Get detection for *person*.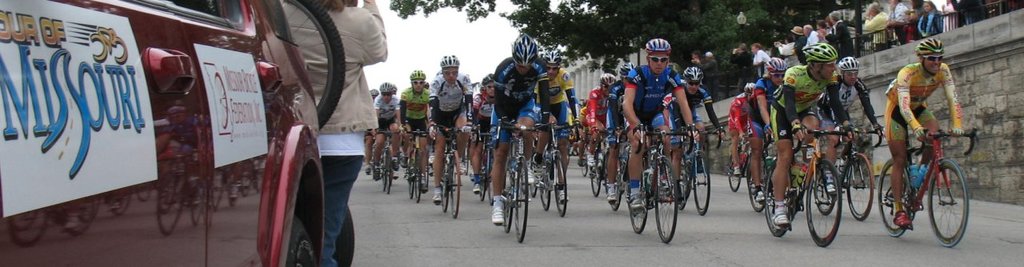
Detection: (534,45,577,198).
